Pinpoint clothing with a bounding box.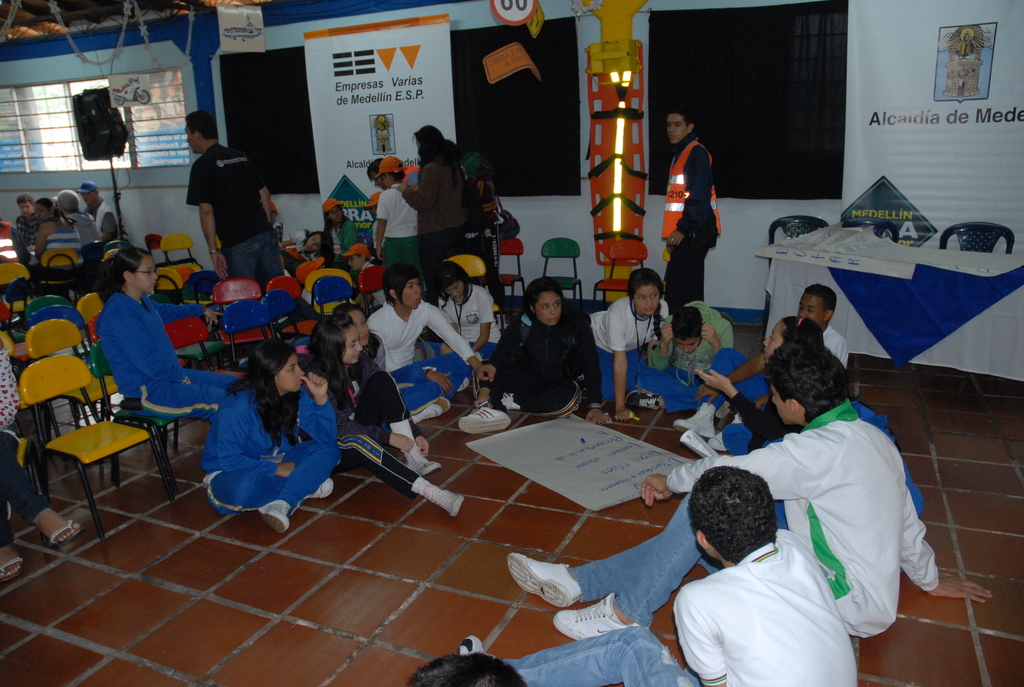
<box>13,205,36,262</box>.
